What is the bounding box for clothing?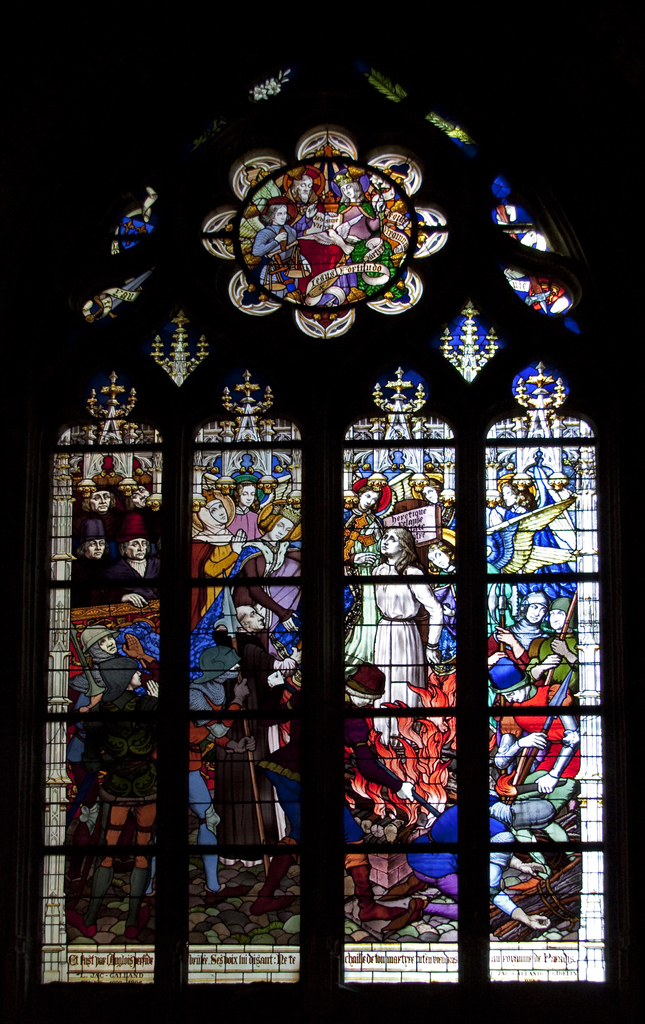
<region>254, 550, 296, 620</region>.
